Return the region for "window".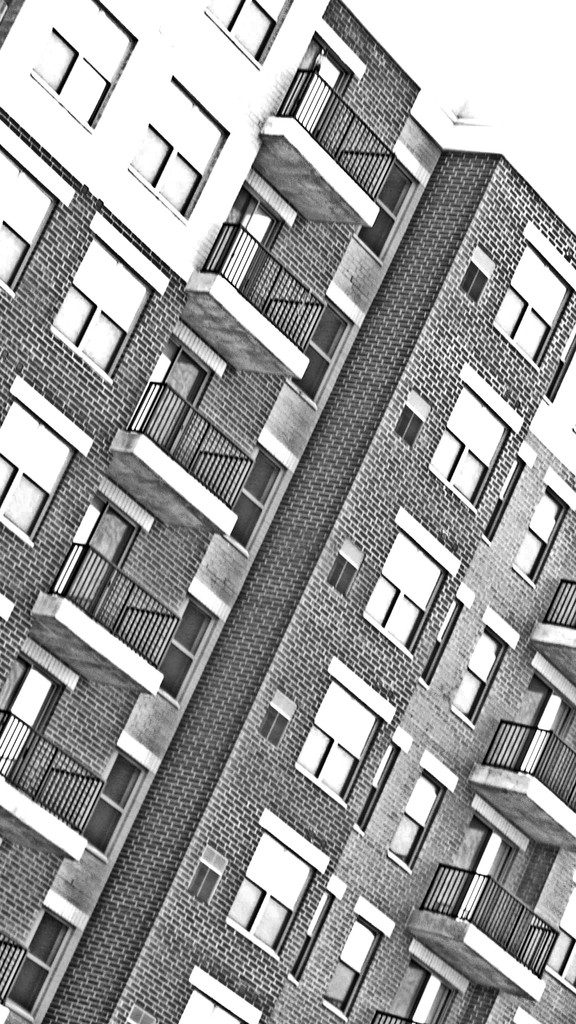
<bbox>422, 381, 516, 514</bbox>.
